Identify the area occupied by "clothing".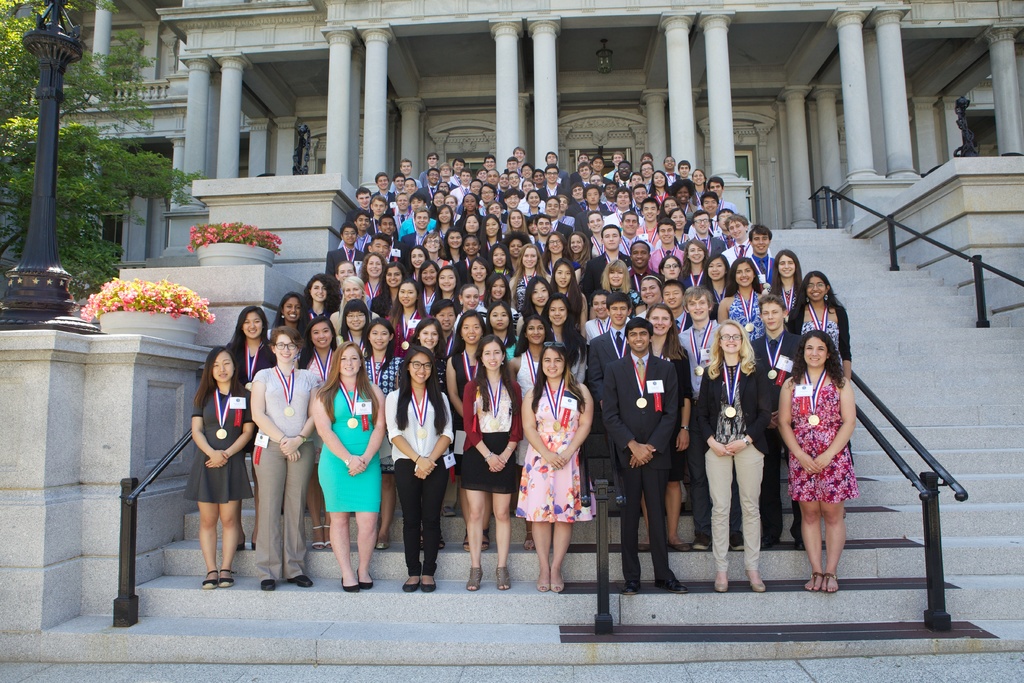
Area: (left=300, top=344, right=337, bottom=386).
